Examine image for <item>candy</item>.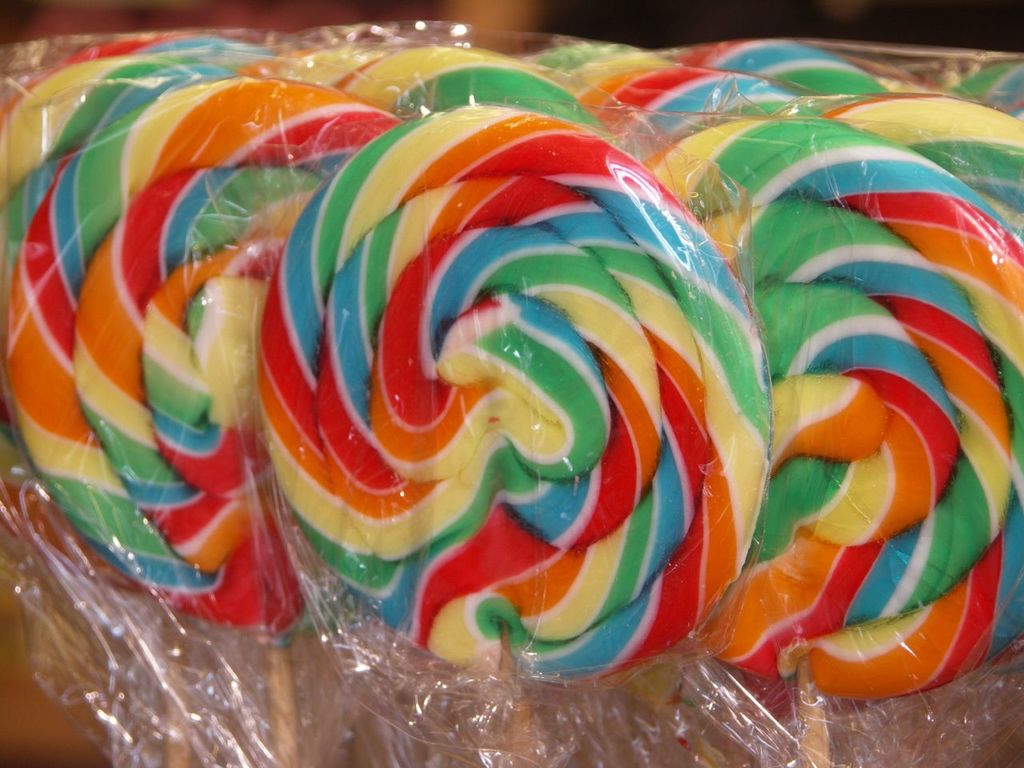
Examination result: locate(0, 47, 1023, 712).
